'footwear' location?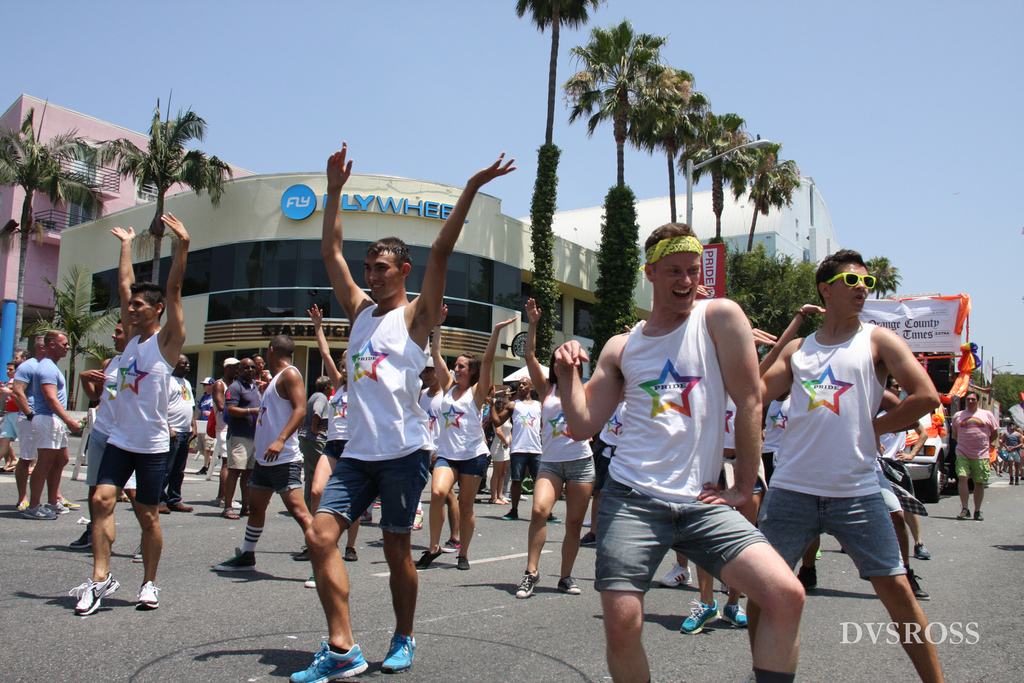
559, 576, 581, 593
